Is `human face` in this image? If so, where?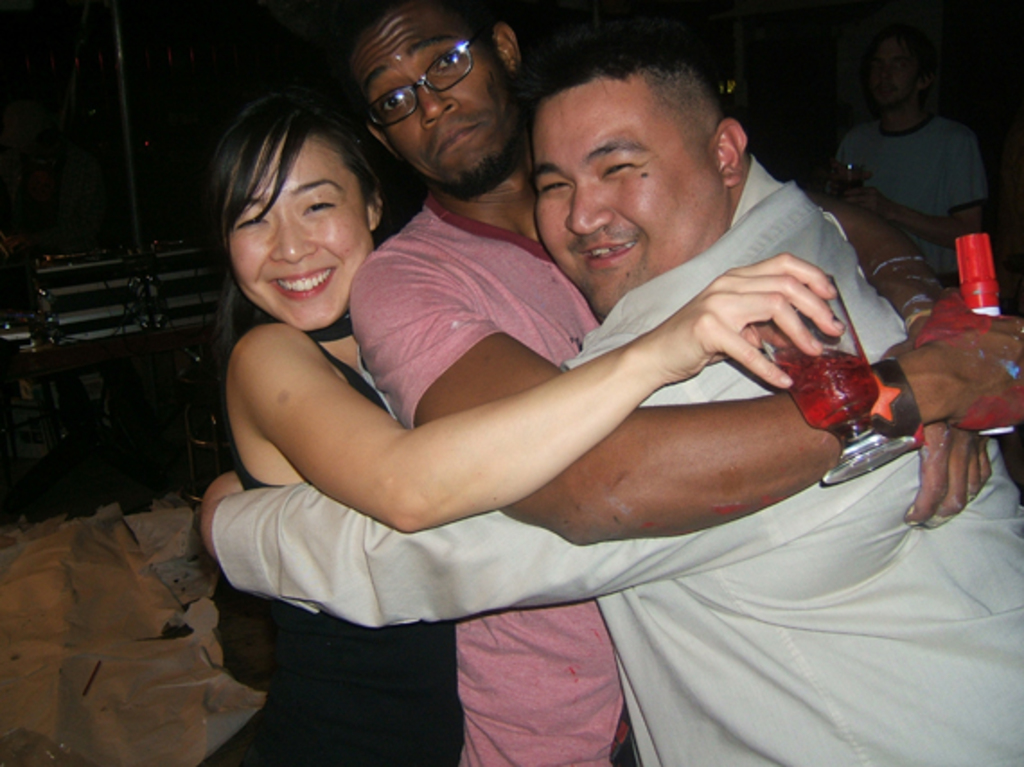
Yes, at (377, 14, 498, 180).
